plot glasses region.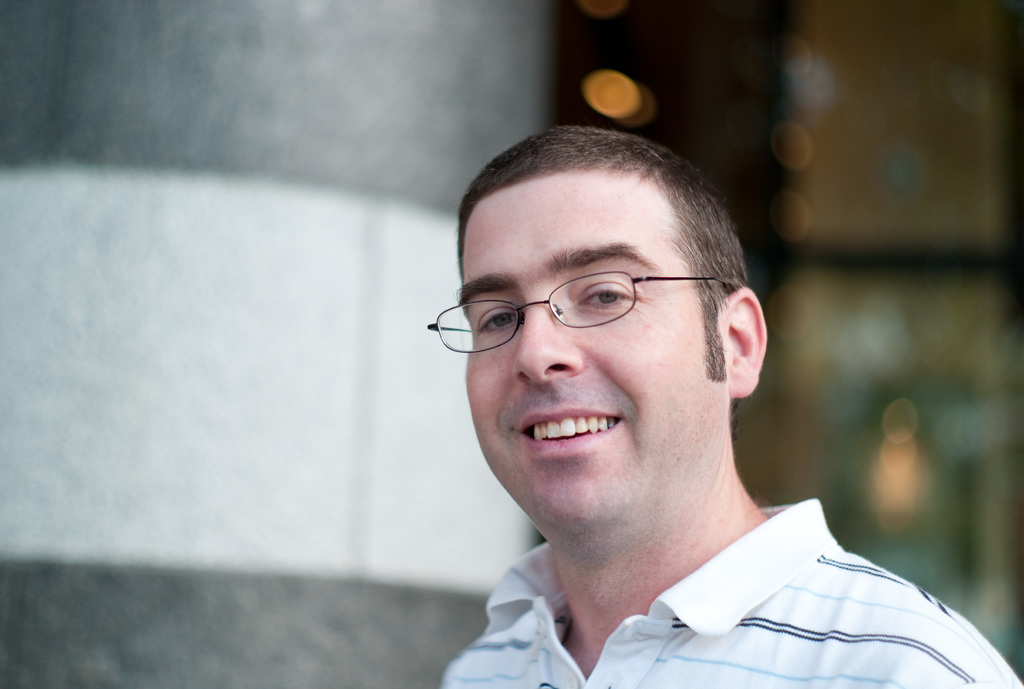
Plotted at Rect(428, 269, 730, 357).
